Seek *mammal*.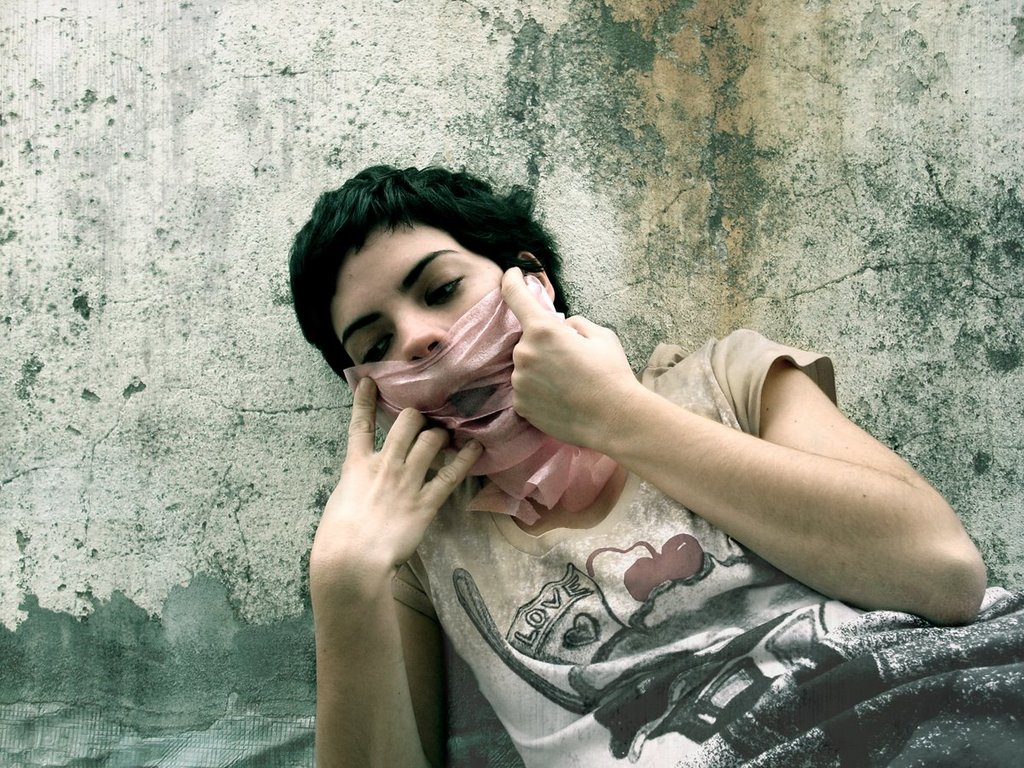
(237,201,963,727).
